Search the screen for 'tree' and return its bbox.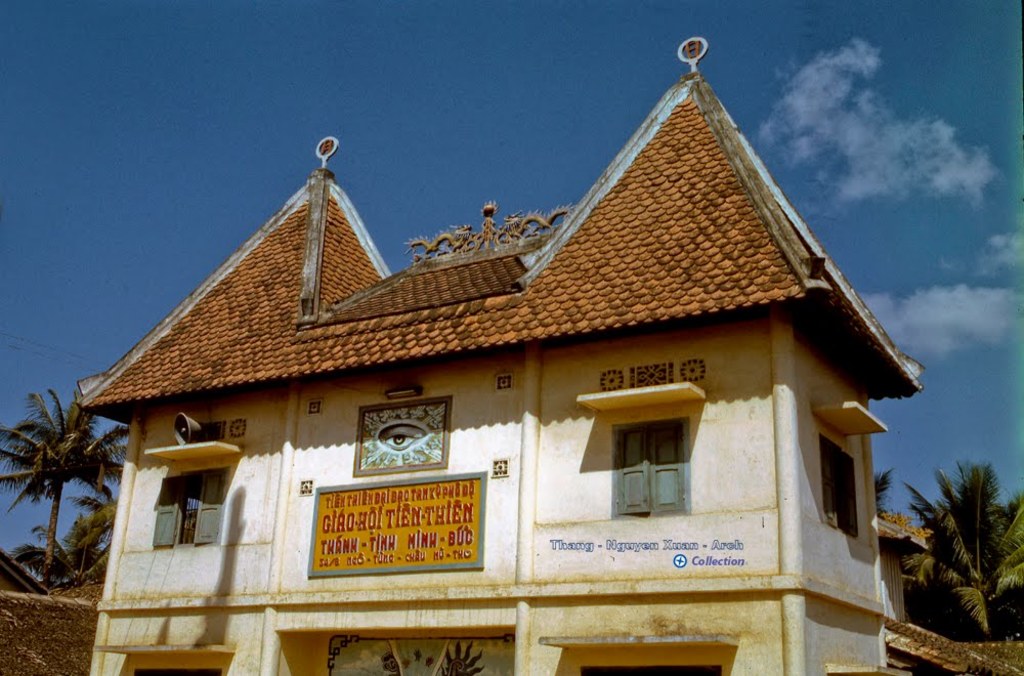
Found: <box>870,463,895,516</box>.
